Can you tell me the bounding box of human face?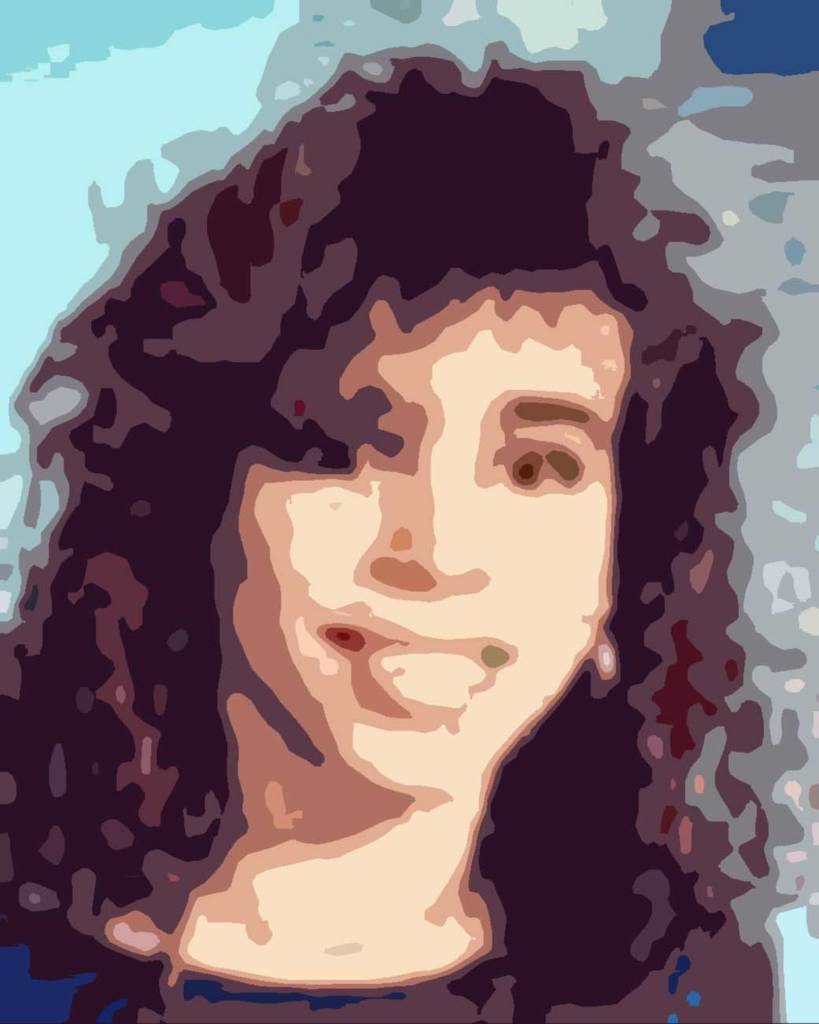
BBox(198, 278, 616, 802).
